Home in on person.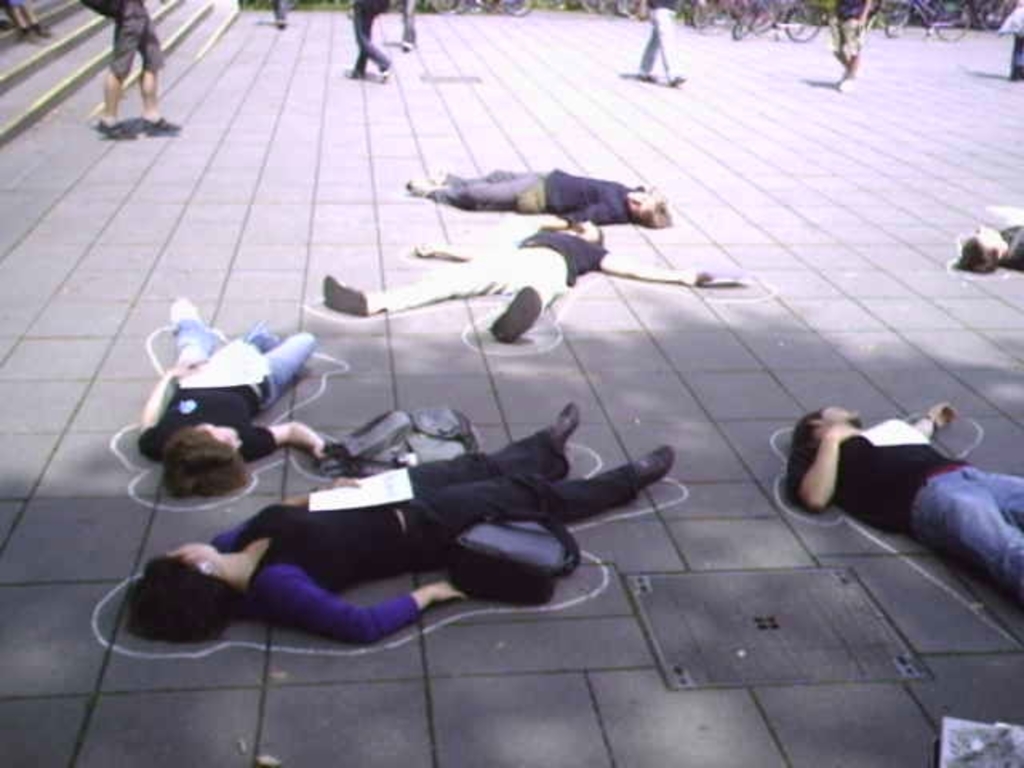
Homed in at (left=634, top=0, right=683, bottom=88).
